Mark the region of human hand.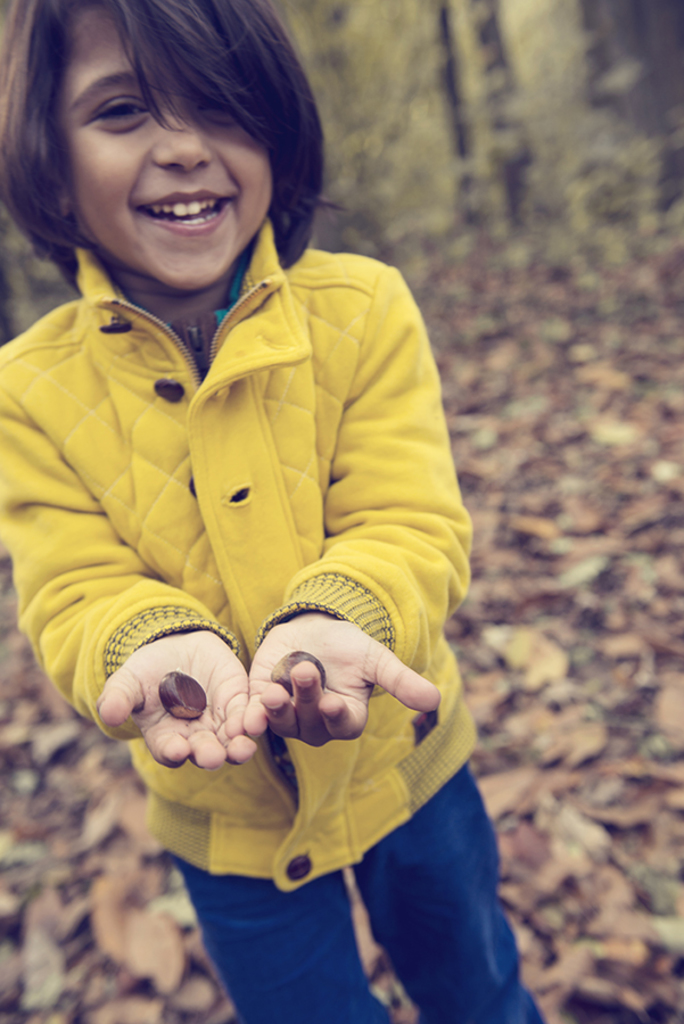
Region: <box>90,631,261,773</box>.
